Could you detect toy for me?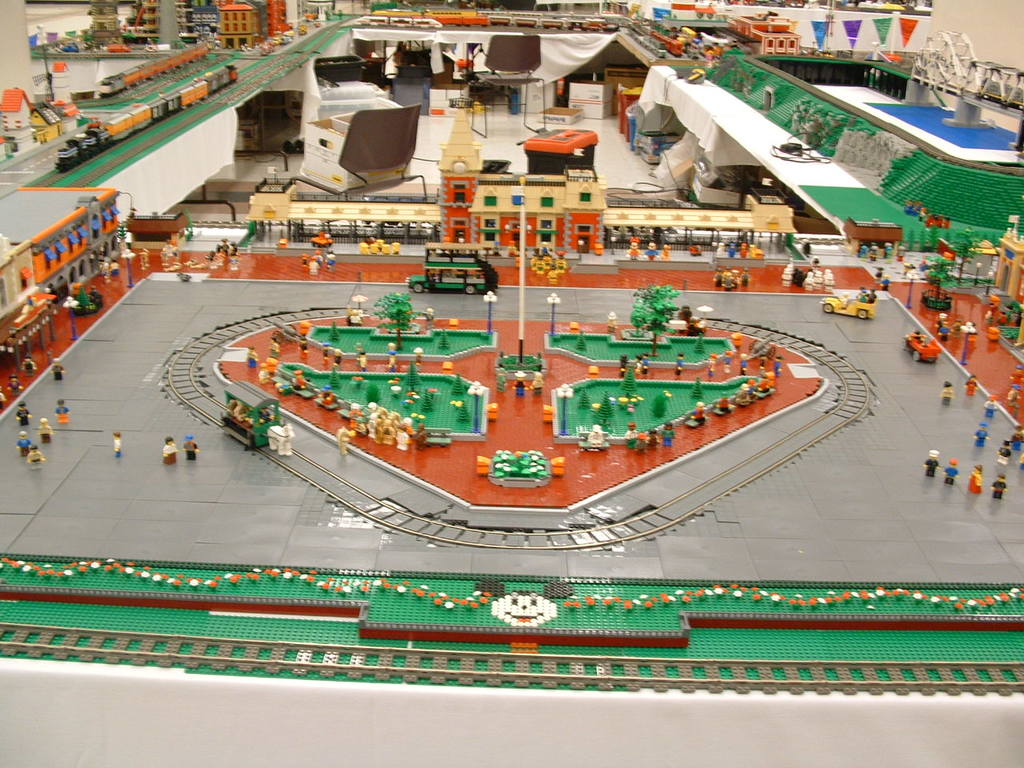
Detection result: <bbox>543, 266, 562, 287</bbox>.
